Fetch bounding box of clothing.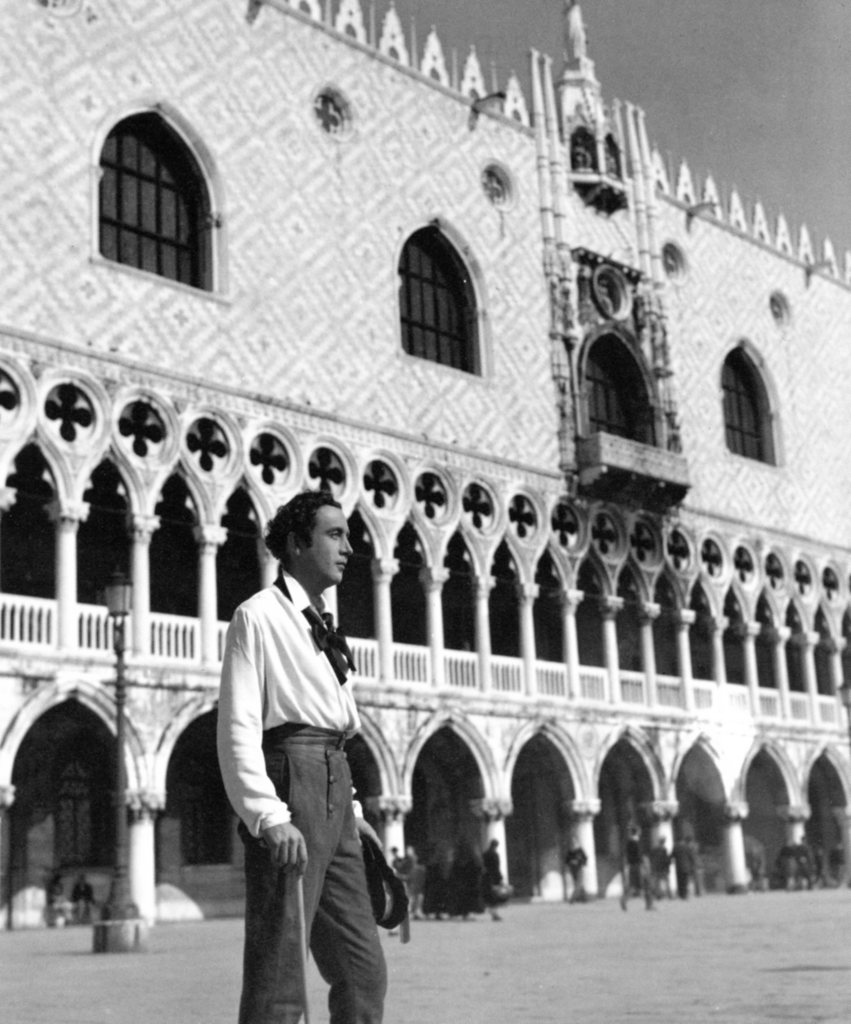
Bbox: (x1=209, y1=566, x2=366, y2=837).
